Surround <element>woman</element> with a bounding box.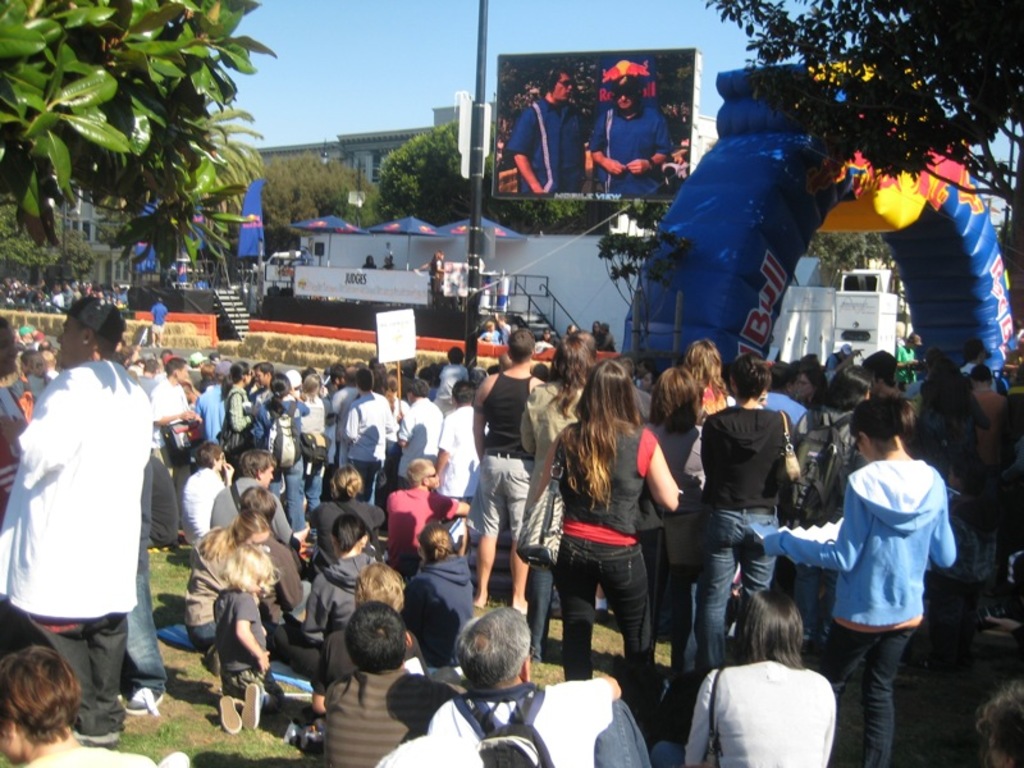
[275, 513, 383, 676].
